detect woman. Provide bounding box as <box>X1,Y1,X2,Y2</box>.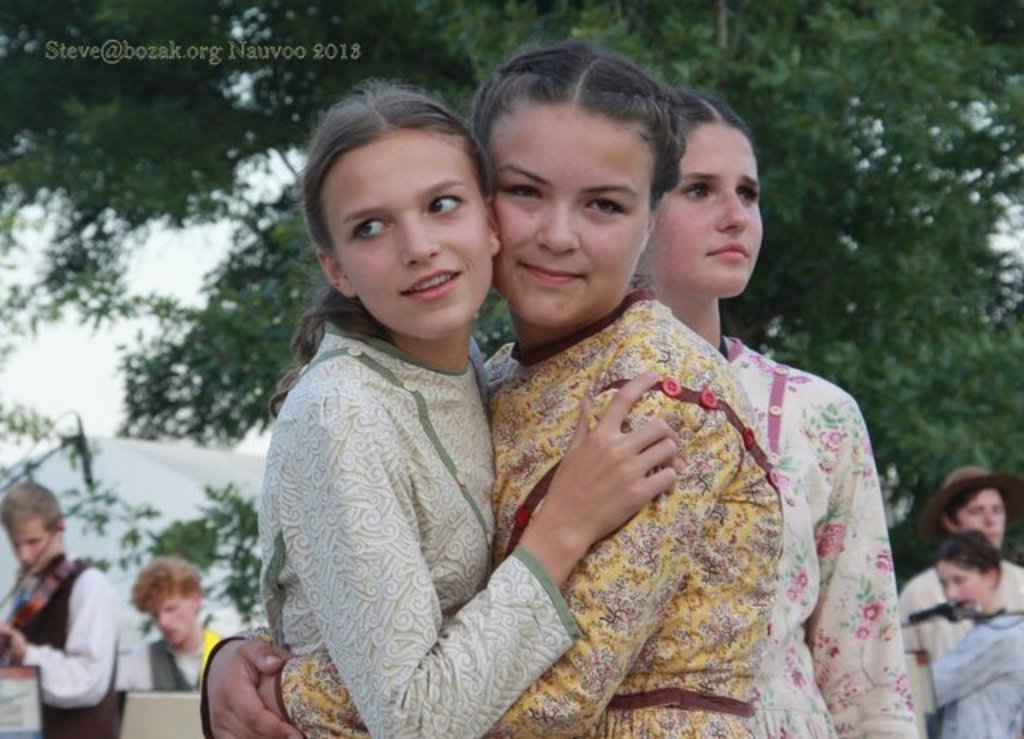
<box>195,37,784,737</box>.
